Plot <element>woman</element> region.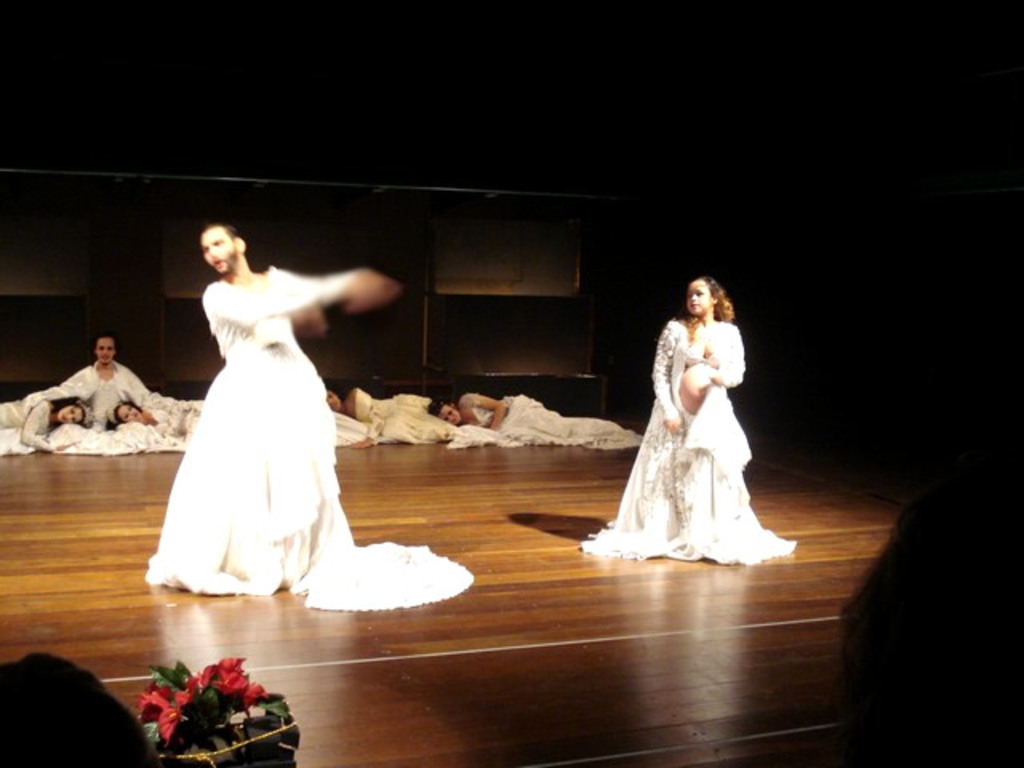
Plotted at pyautogui.locateOnScreen(430, 395, 642, 456).
